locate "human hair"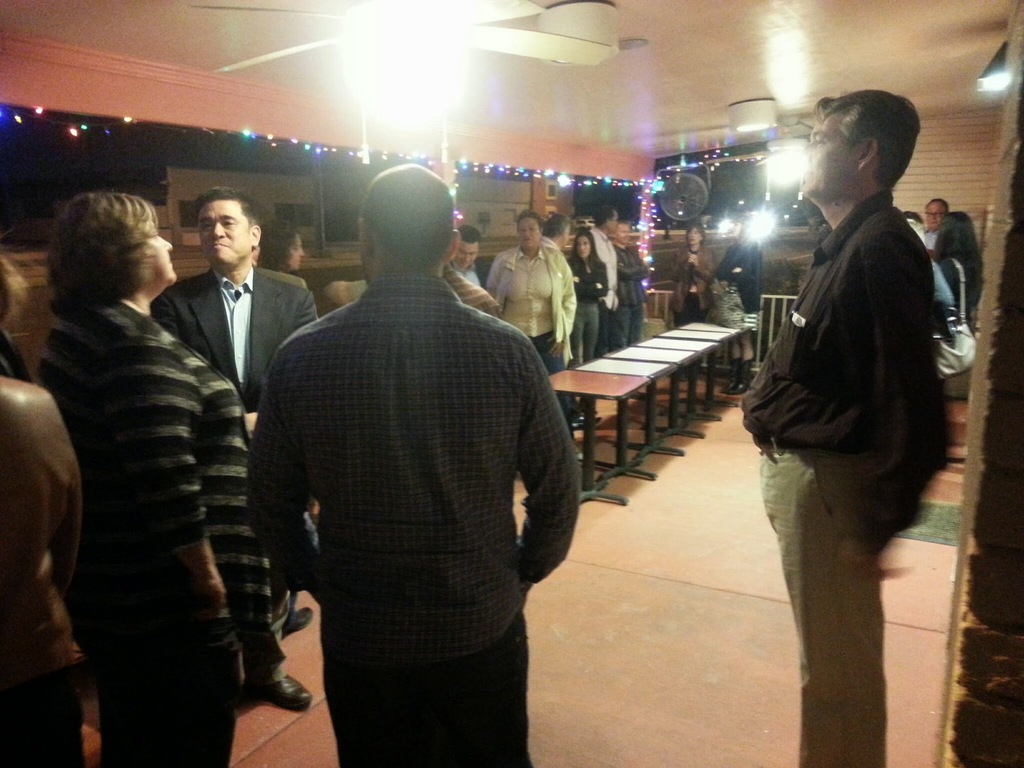
Rect(0, 253, 25, 326)
